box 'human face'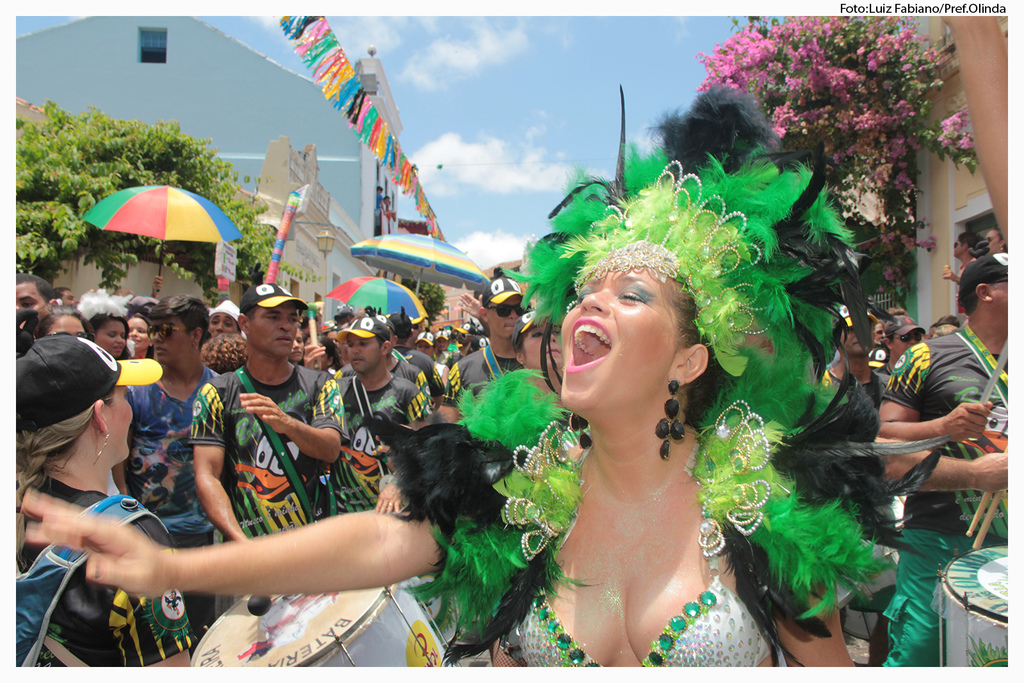
892 330 917 360
